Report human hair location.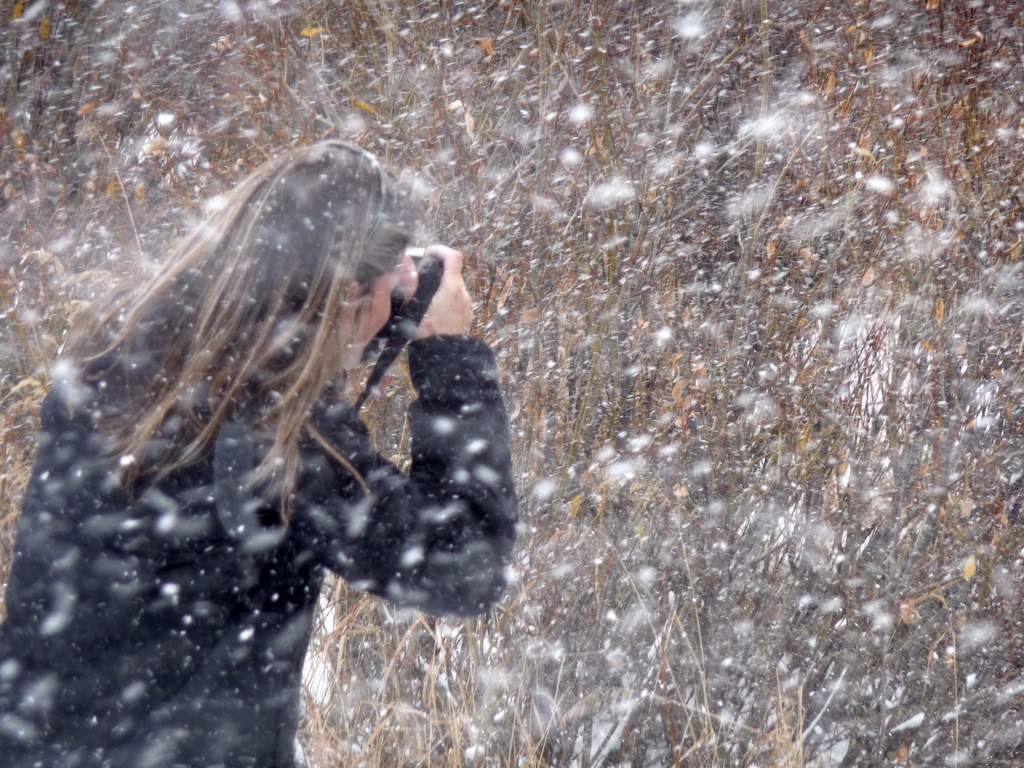
Report: (left=72, top=128, right=426, bottom=563).
